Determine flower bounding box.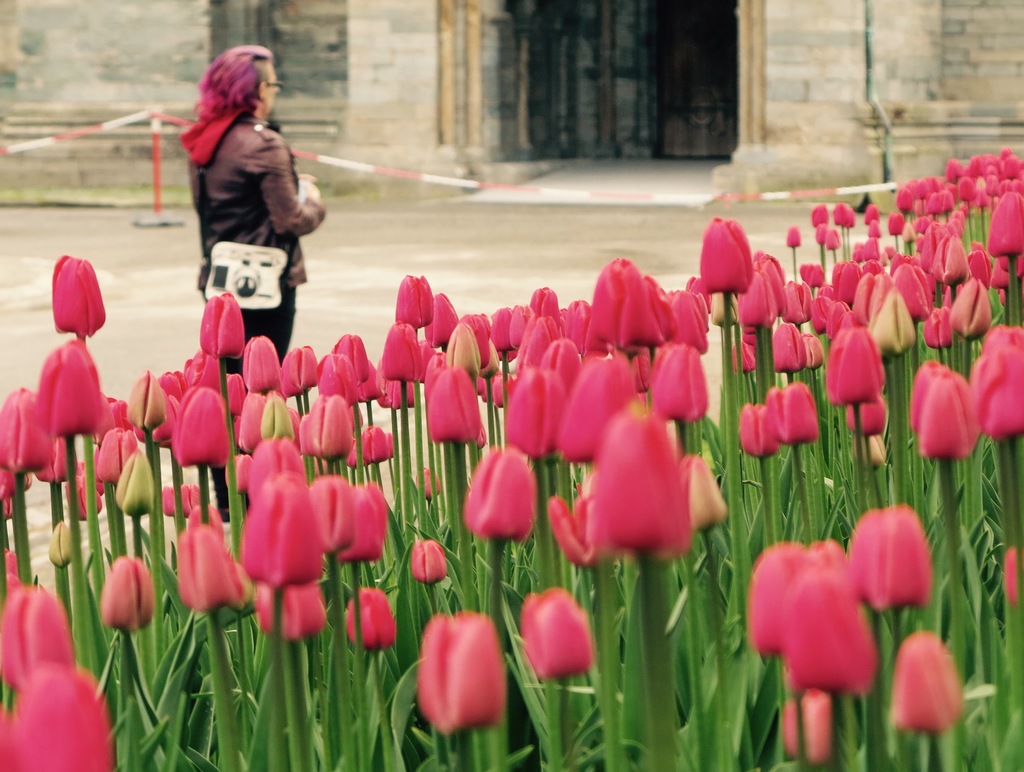
Determined: {"left": 967, "top": 316, "right": 1023, "bottom": 447}.
